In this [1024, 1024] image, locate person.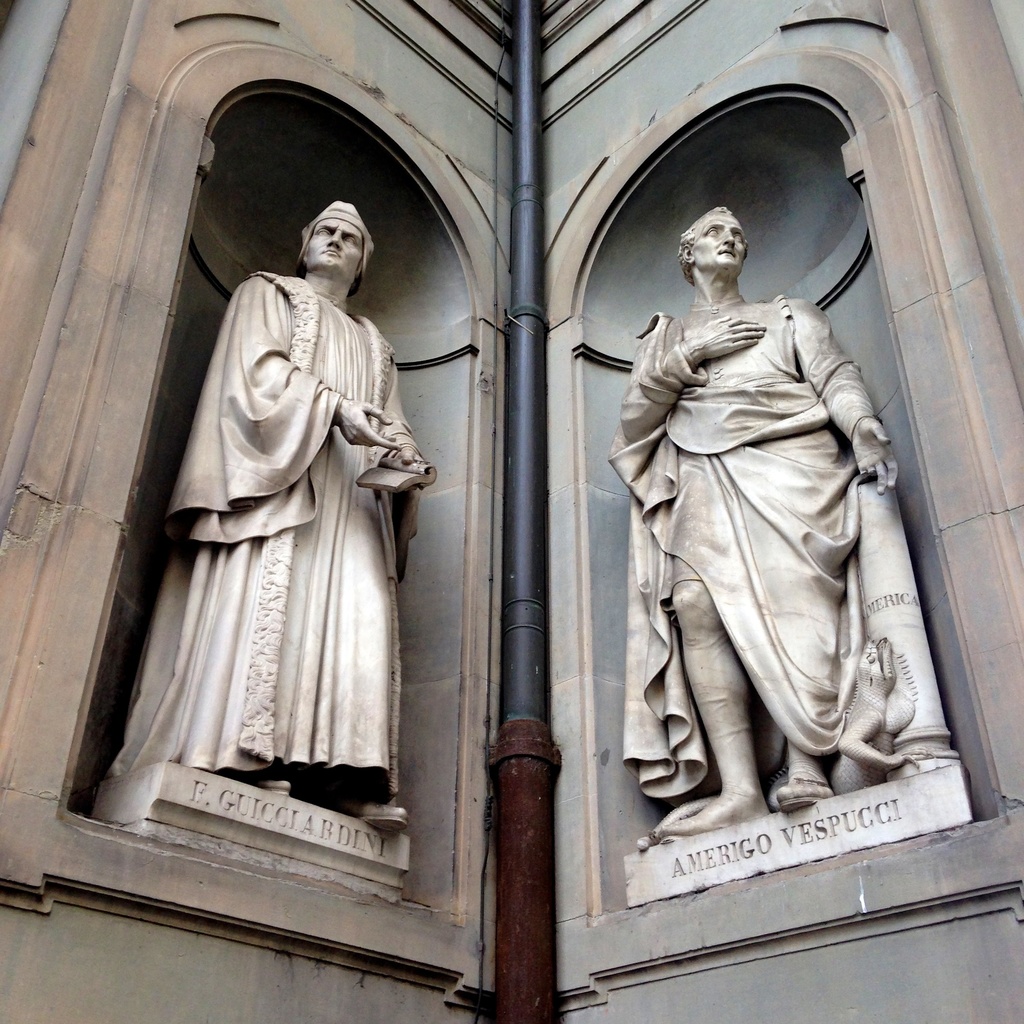
Bounding box: select_region(109, 204, 435, 840).
